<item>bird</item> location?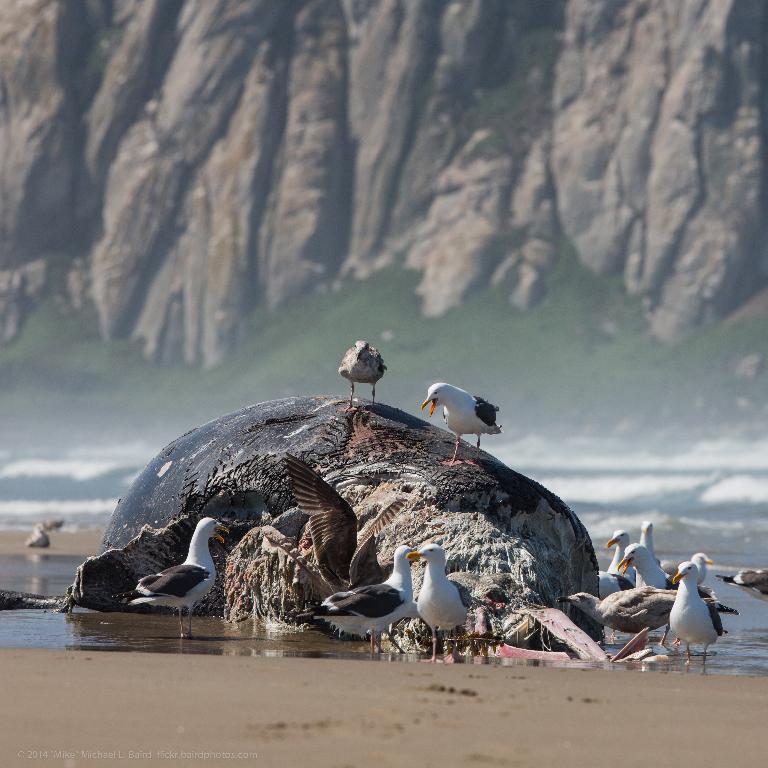
x1=404 y1=539 x2=471 y2=669
